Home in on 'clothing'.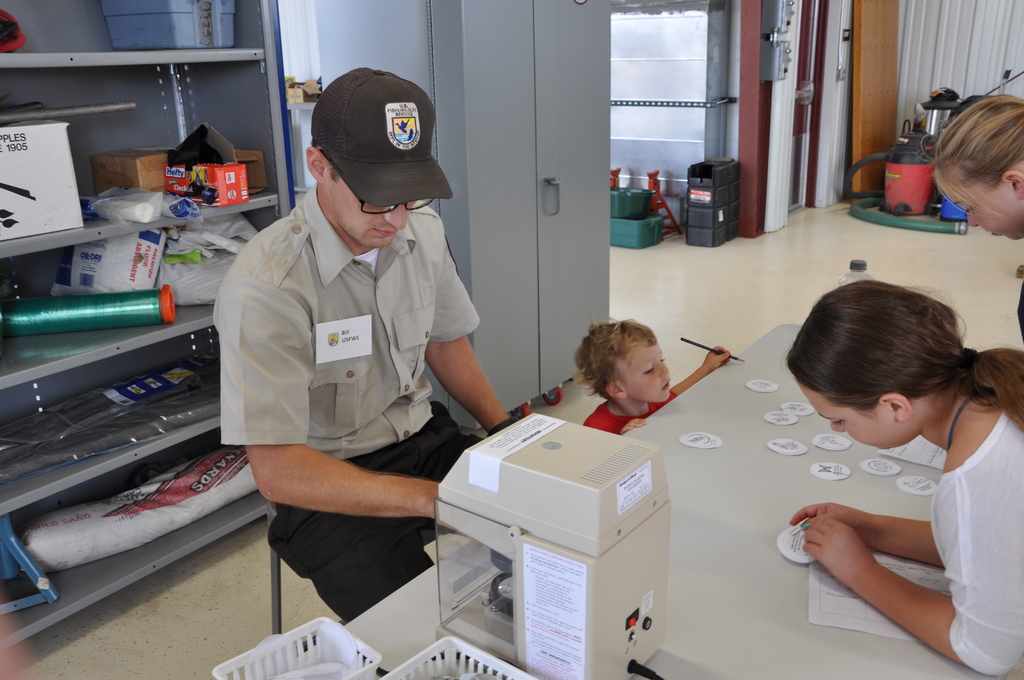
Homed in at (226,159,474,623).
